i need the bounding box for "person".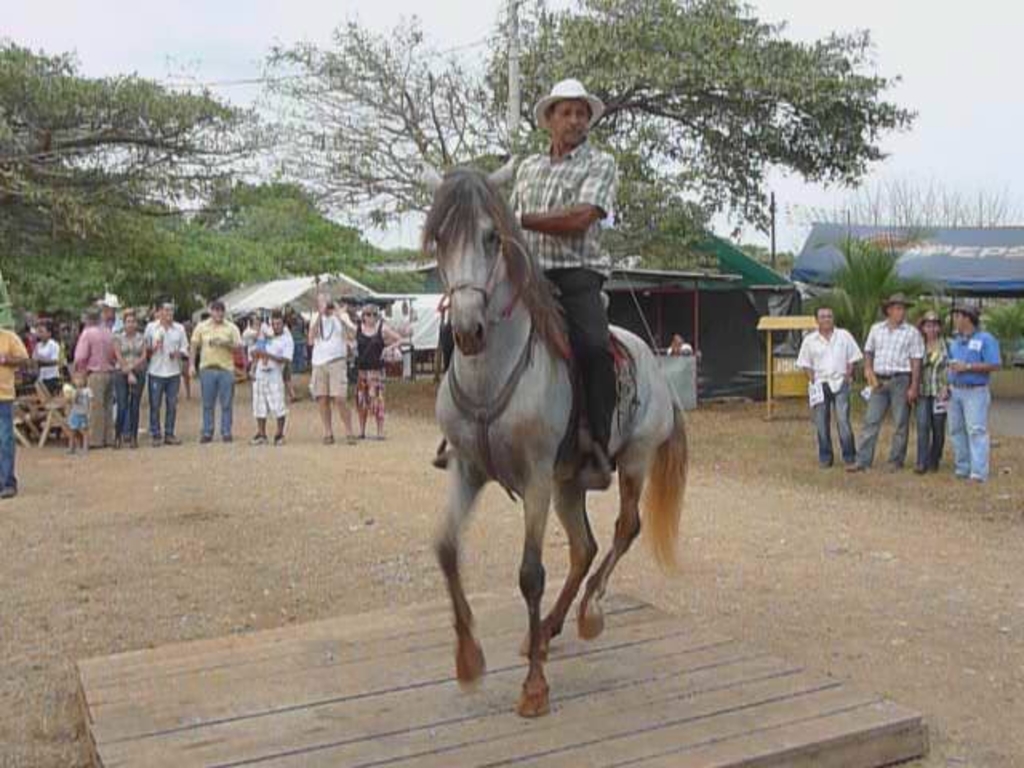
Here it is: bbox=[845, 288, 925, 472].
